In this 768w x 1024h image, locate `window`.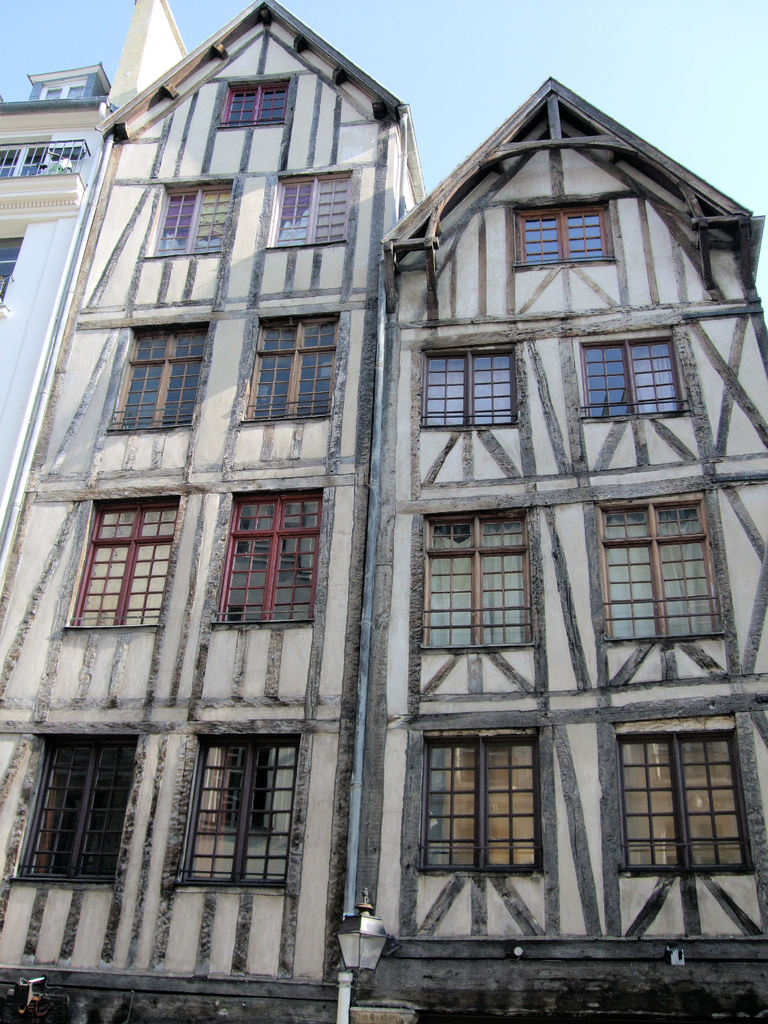
Bounding box: locate(61, 494, 182, 627).
